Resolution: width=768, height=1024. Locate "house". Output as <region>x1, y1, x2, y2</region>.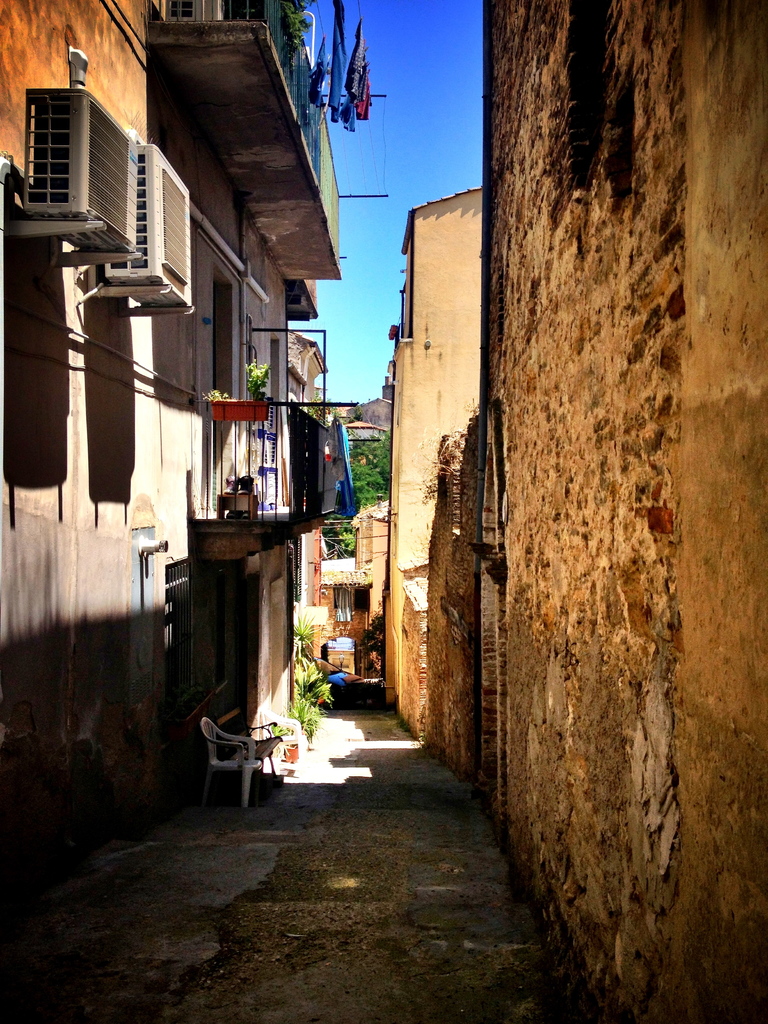
<region>310, 556, 355, 624</region>.
